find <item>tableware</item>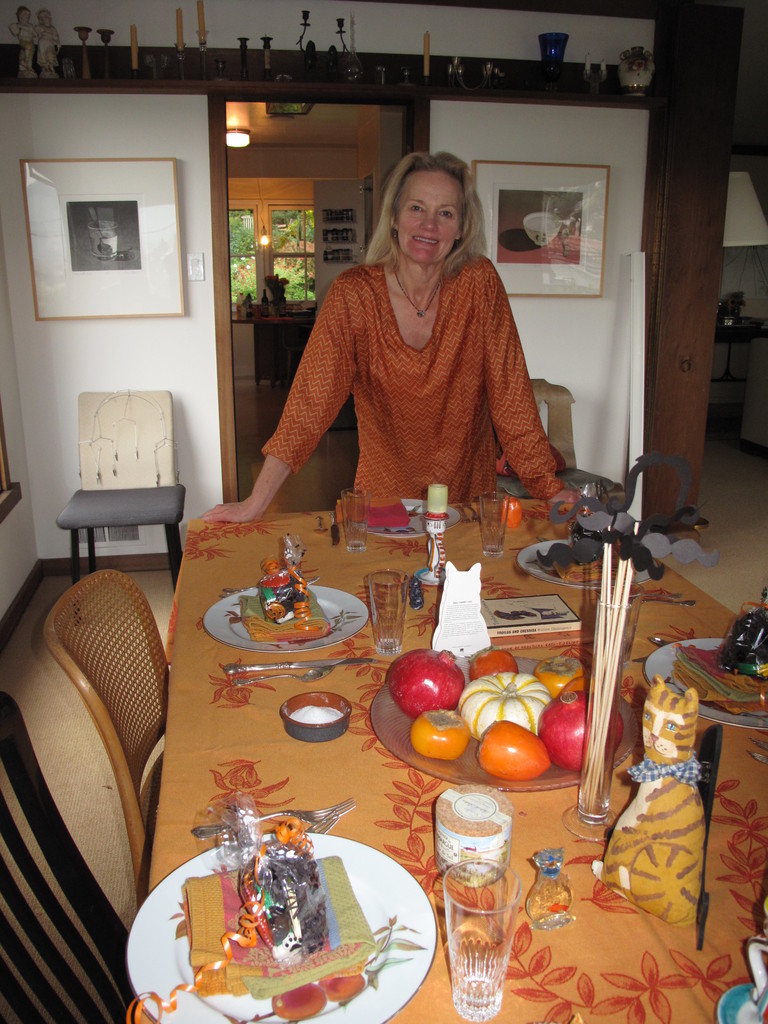
select_region(479, 491, 512, 559)
